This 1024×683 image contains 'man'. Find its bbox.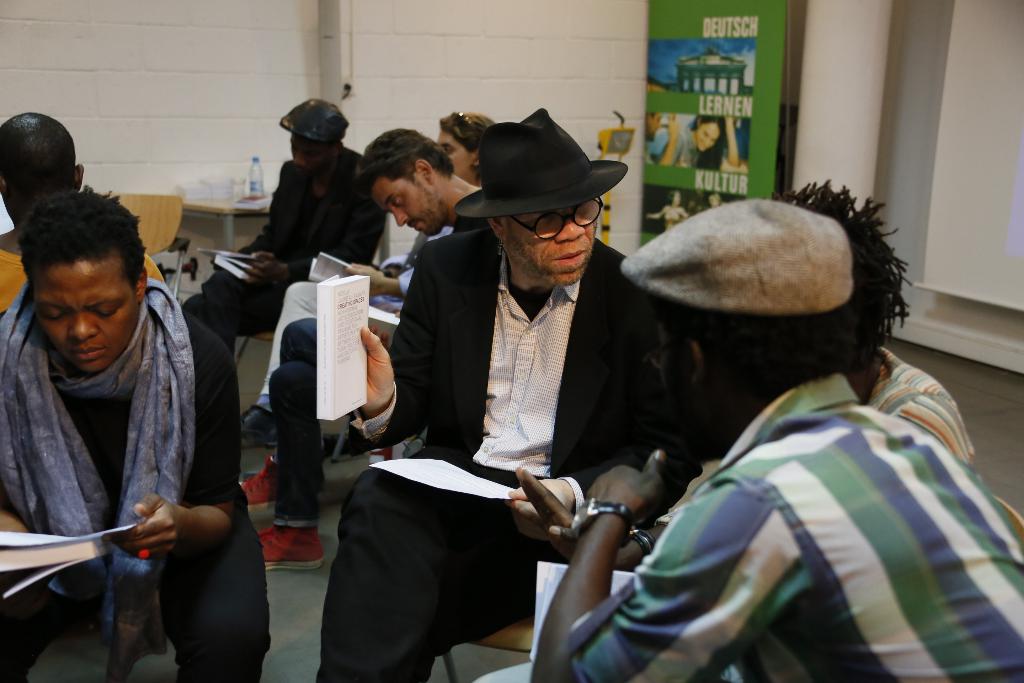
313, 108, 696, 682.
